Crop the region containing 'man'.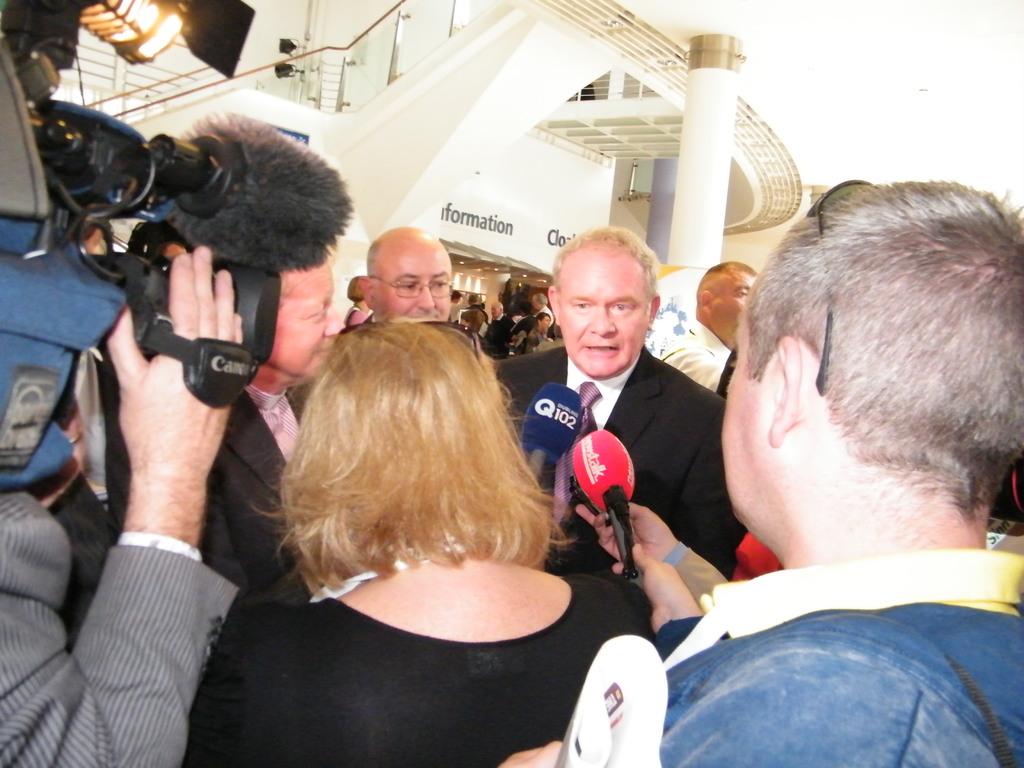
Crop region: (486, 300, 516, 337).
